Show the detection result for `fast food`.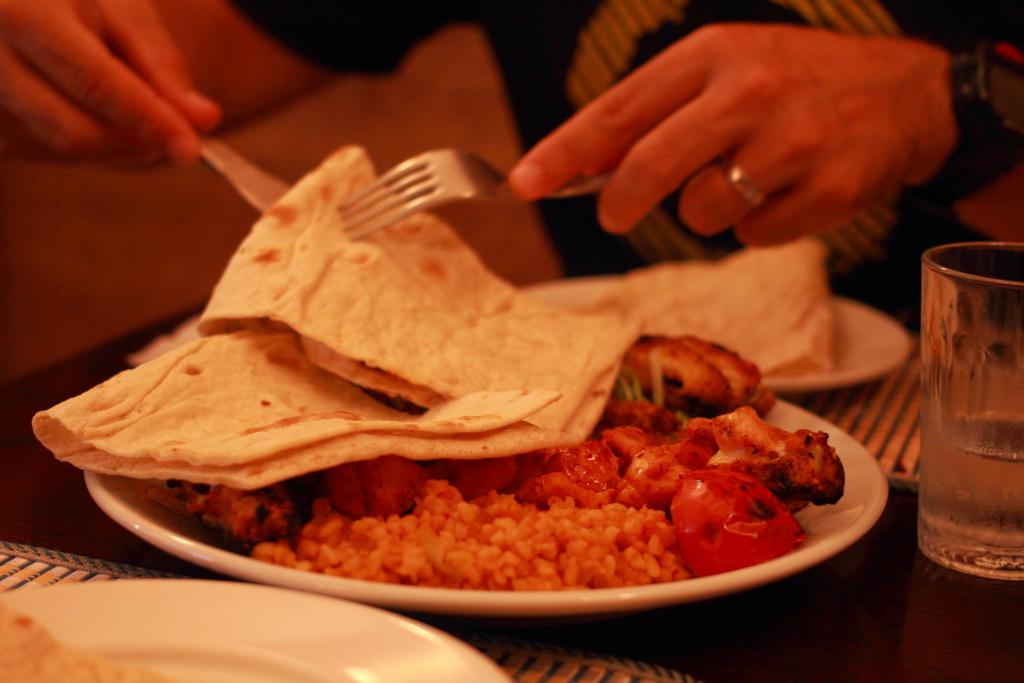
bbox(675, 461, 792, 569).
